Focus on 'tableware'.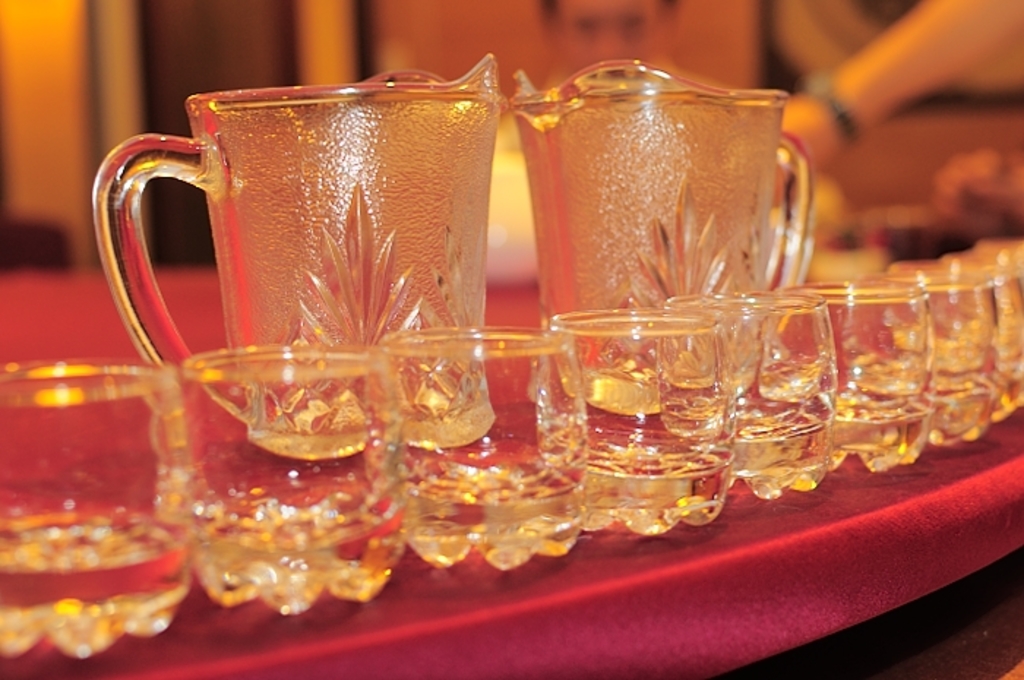
Focused at x1=91 y1=51 x2=511 y2=458.
